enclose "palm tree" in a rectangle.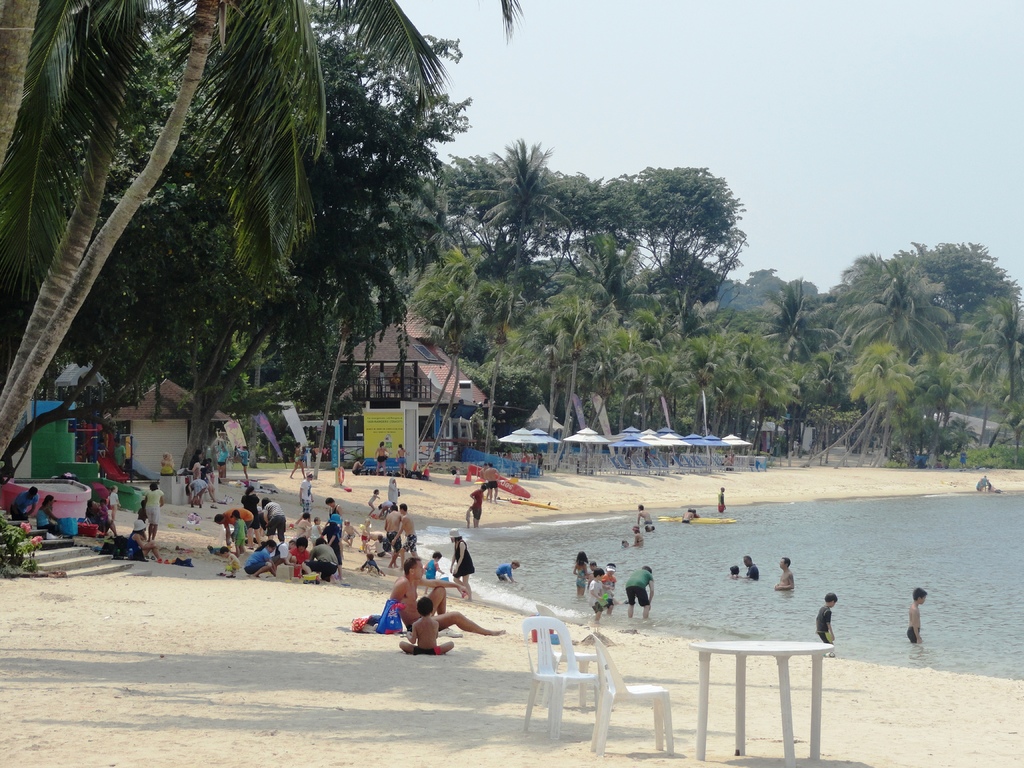
left=0, top=0, right=532, bottom=447.
